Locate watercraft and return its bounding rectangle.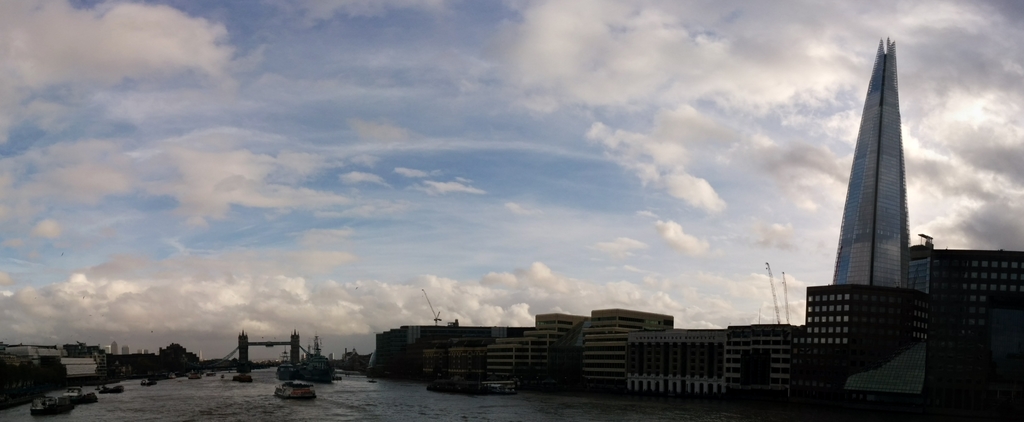
(x1=236, y1=375, x2=255, y2=382).
